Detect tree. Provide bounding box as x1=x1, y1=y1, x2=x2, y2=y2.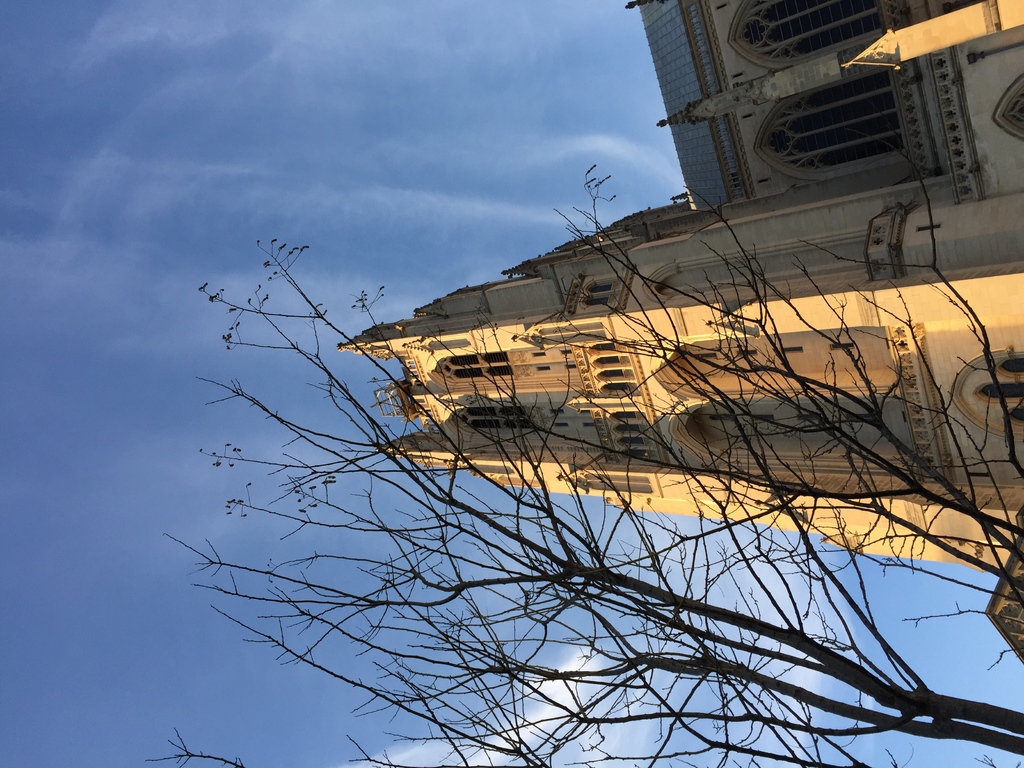
x1=125, y1=55, x2=1023, y2=756.
